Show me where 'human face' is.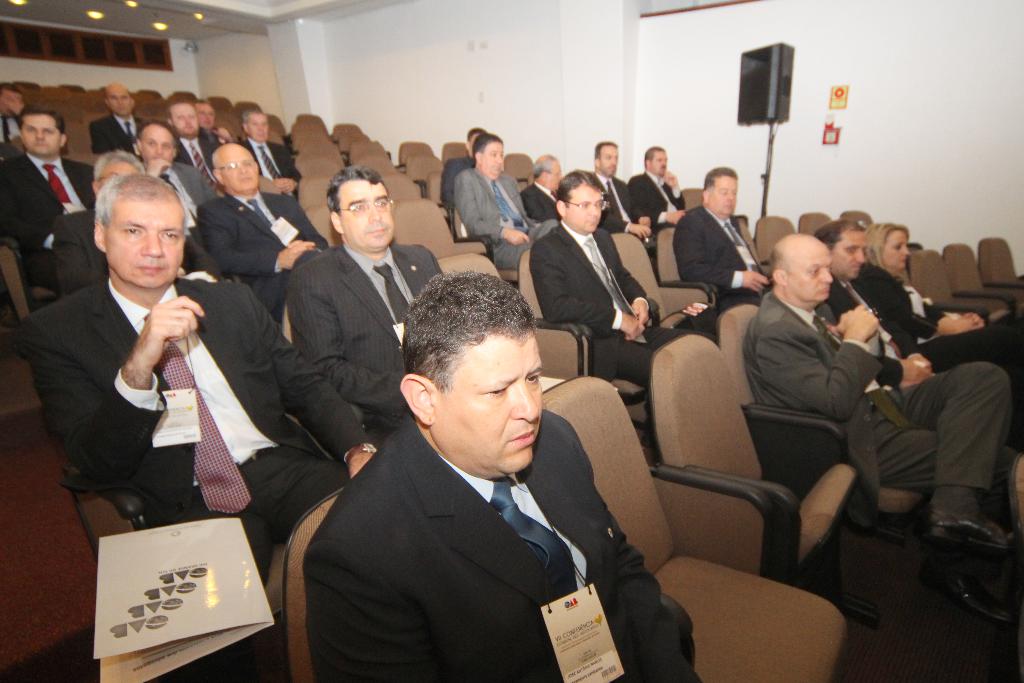
'human face' is at {"left": 483, "top": 140, "right": 508, "bottom": 176}.
